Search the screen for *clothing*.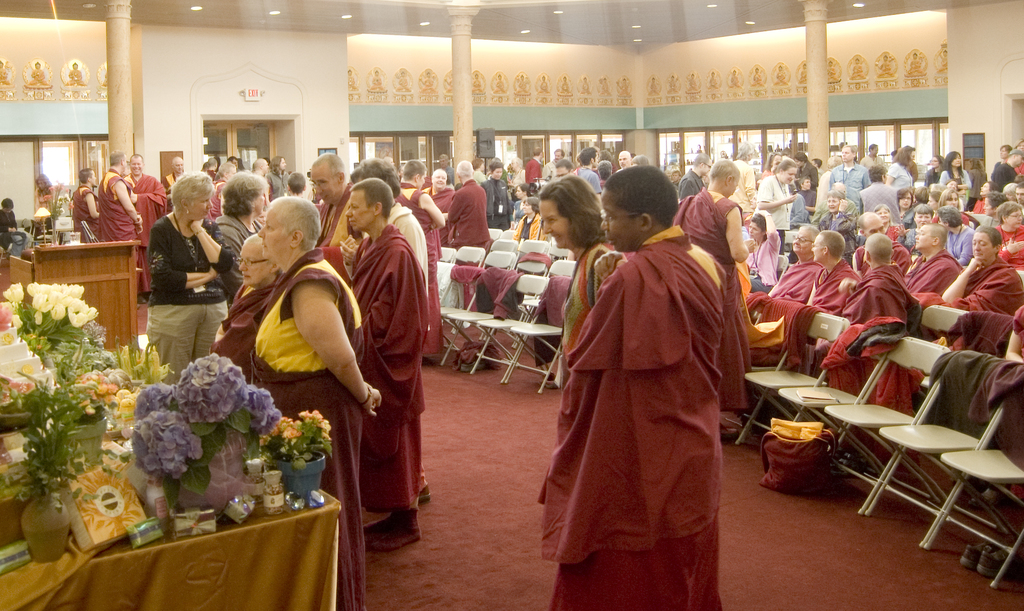
Found at x1=516, y1=213, x2=546, y2=245.
